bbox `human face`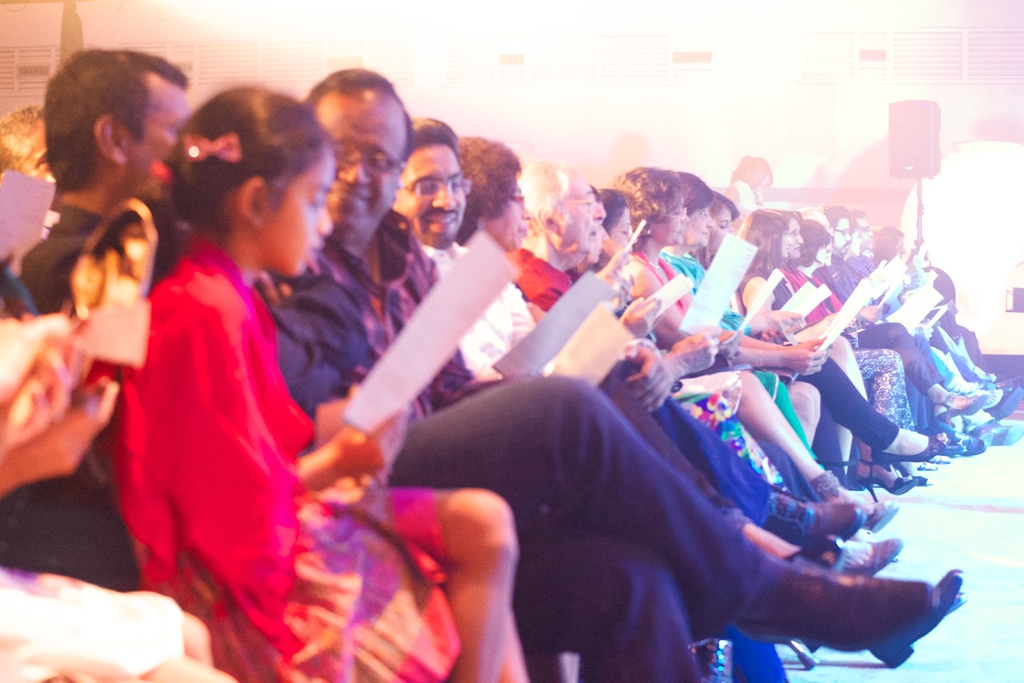
[708, 206, 732, 251]
